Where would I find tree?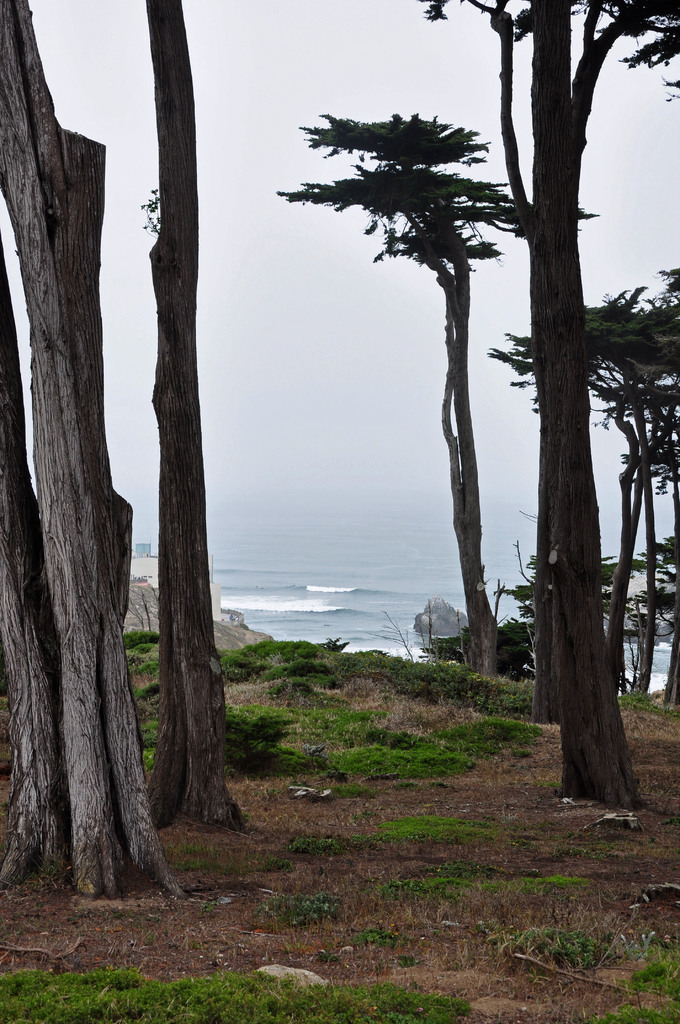
At x1=392, y1=0, x2=679, y2=836.
